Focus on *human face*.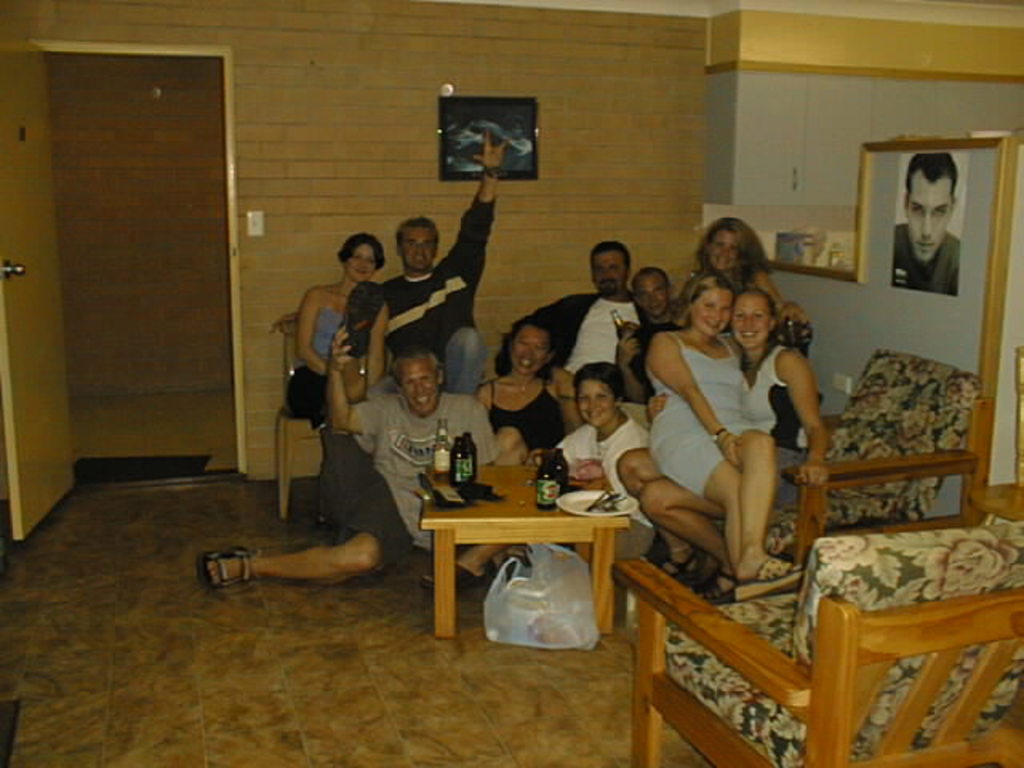
Focused at detection(637, 274, 670, 317).
